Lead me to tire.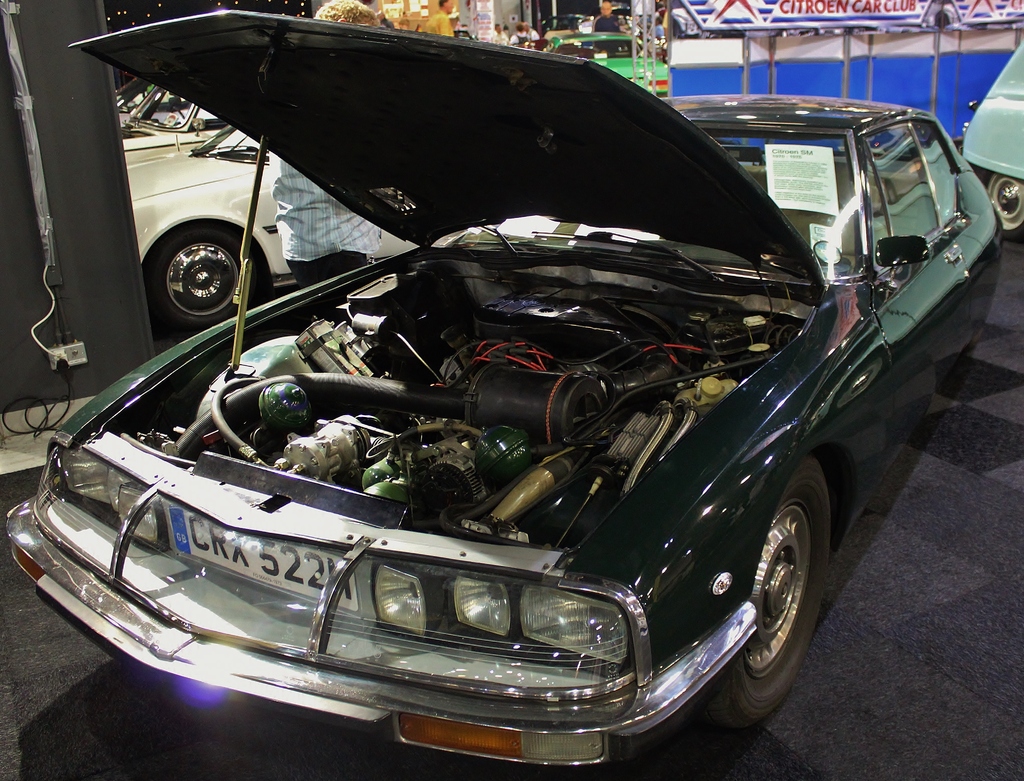
Lead to l=717, t=474, r=835, b=743.
